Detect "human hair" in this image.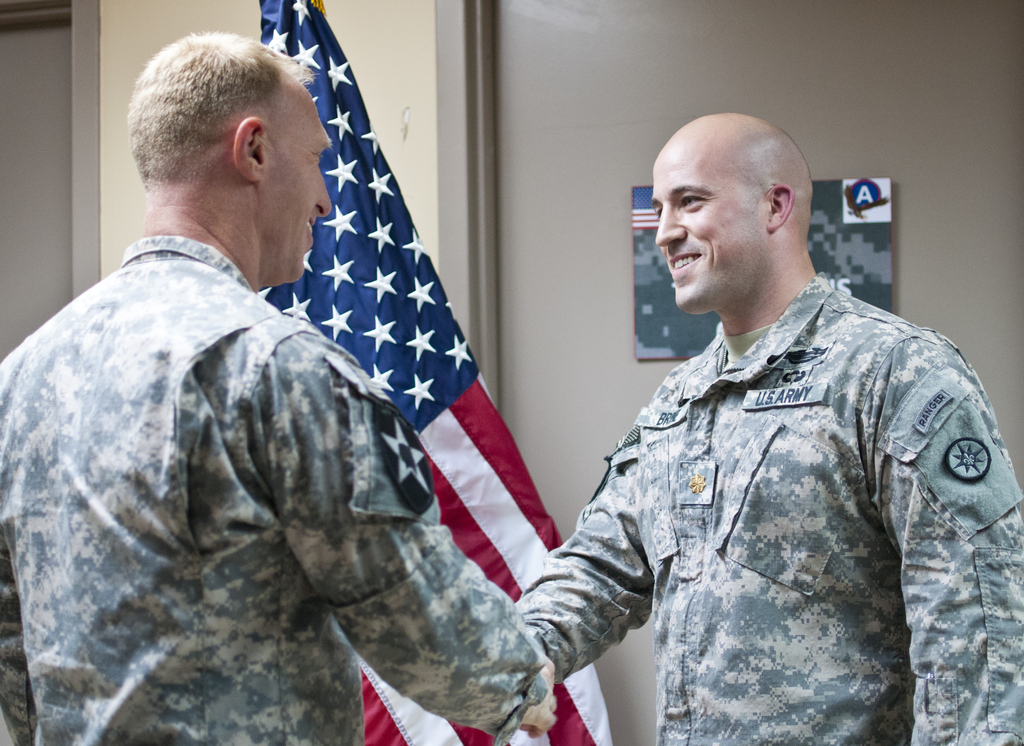
Detection: {"left": 122, "top": 28, "right": 304, "bottom": 198}.
